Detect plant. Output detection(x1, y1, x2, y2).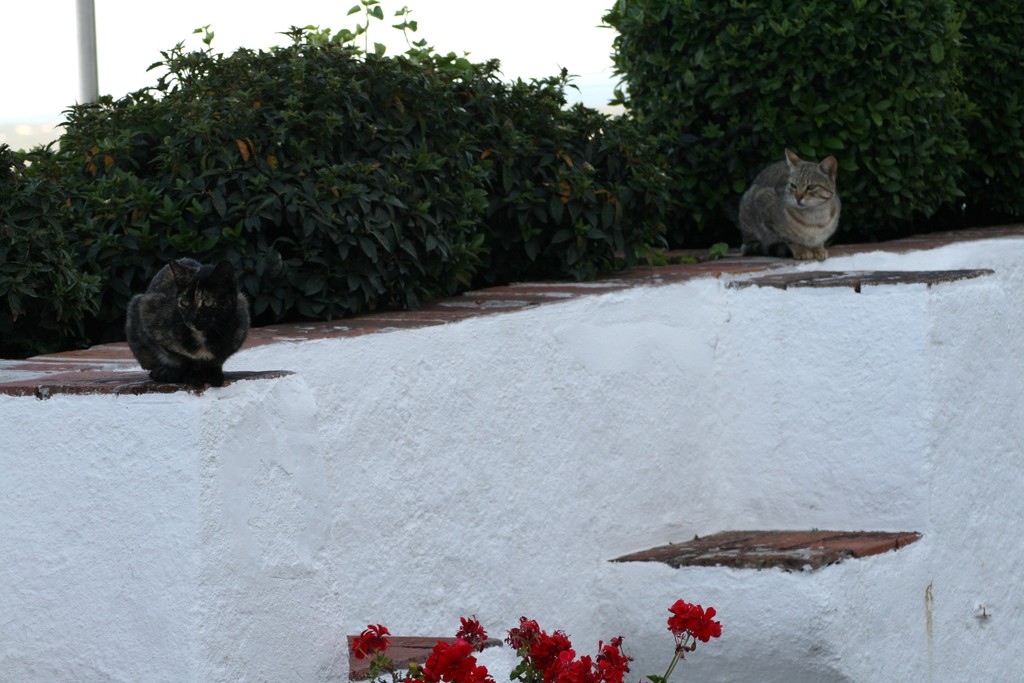
detection(348, 593, 723, 682).
